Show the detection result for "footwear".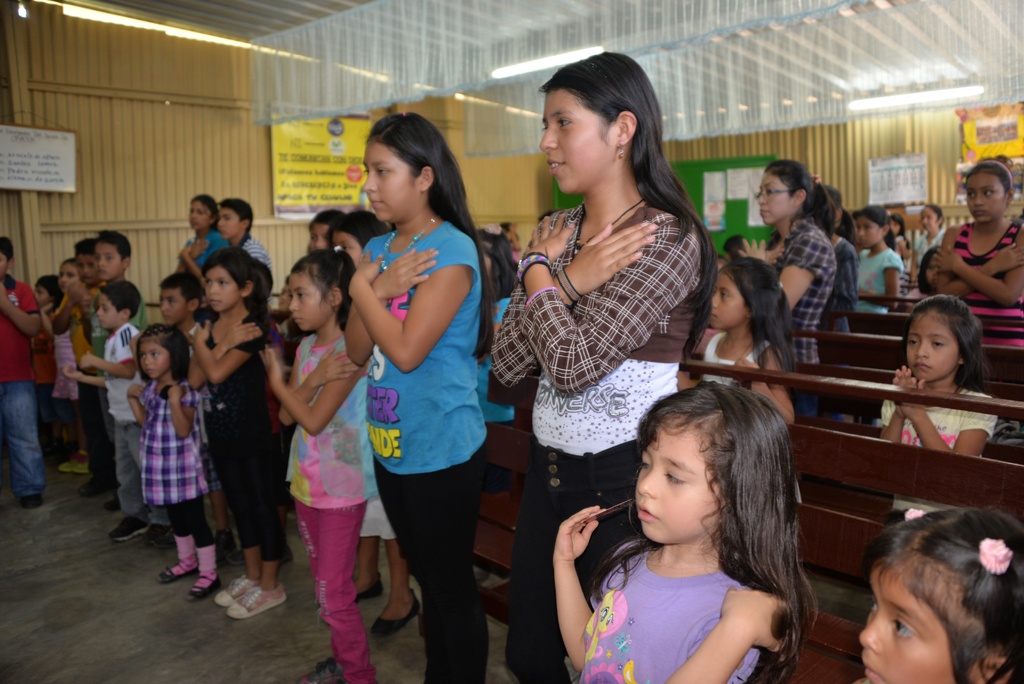
(300, 656, 335, 683).
